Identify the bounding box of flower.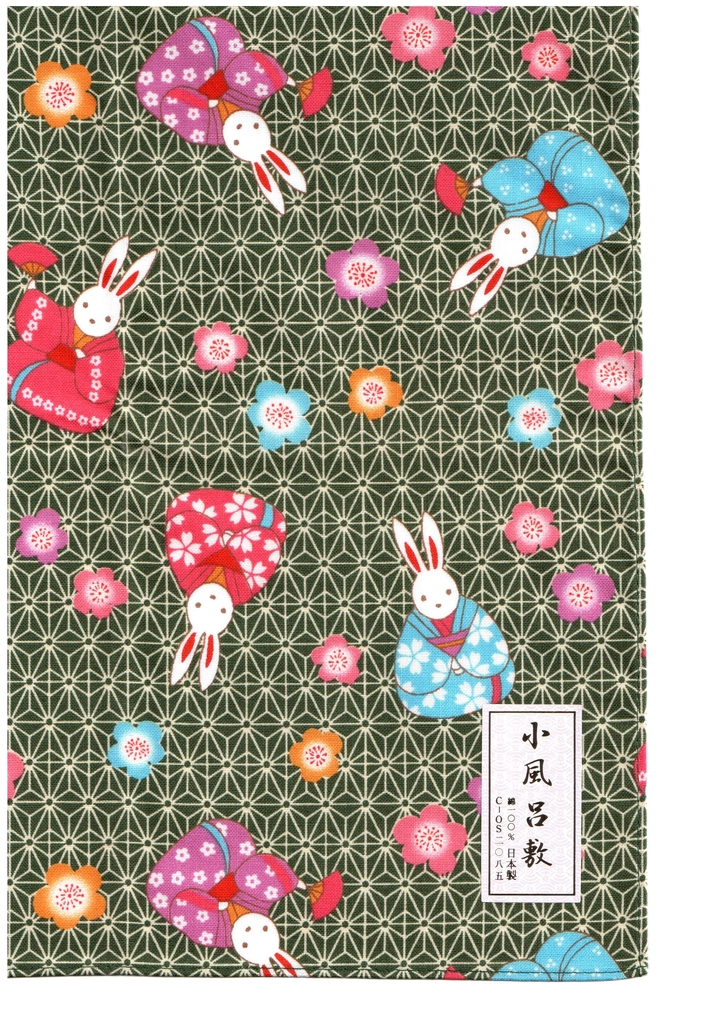
<box>386,1,460,69</box>.
